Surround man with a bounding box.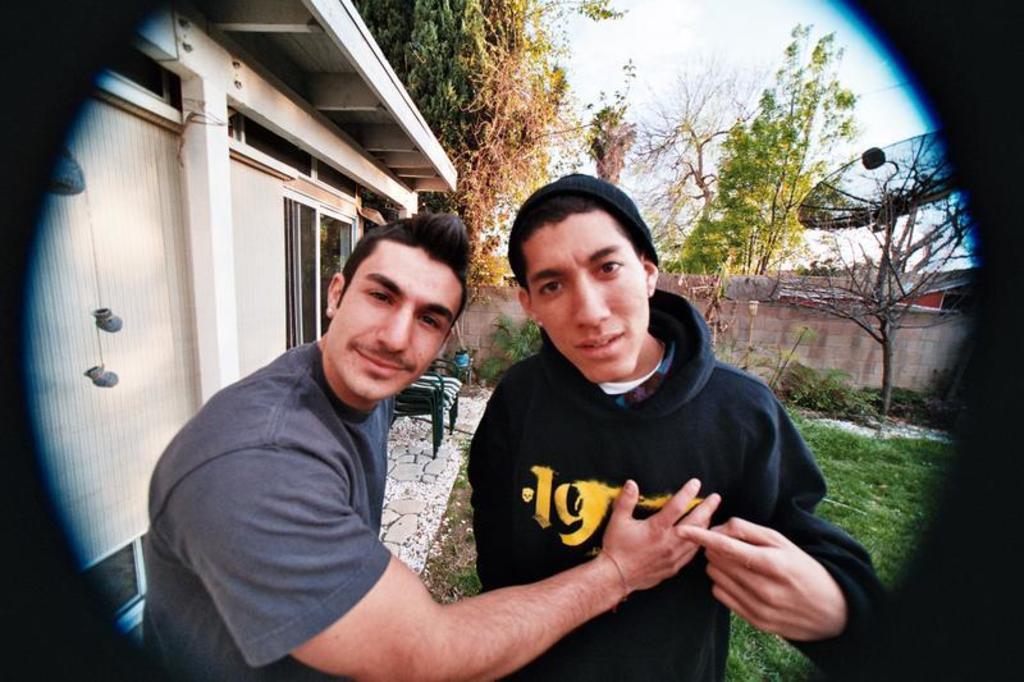
left=152, top=205, right=645, bottom=674.
